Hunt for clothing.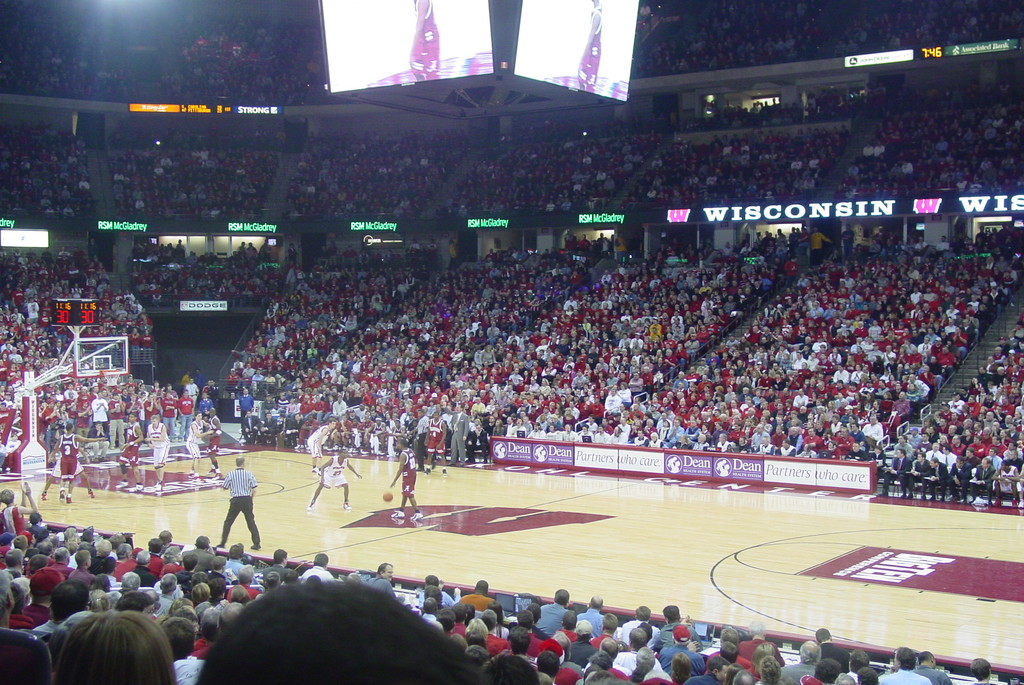
Hunted down at [x1=147, y1=424, x2=167, y2=467].
